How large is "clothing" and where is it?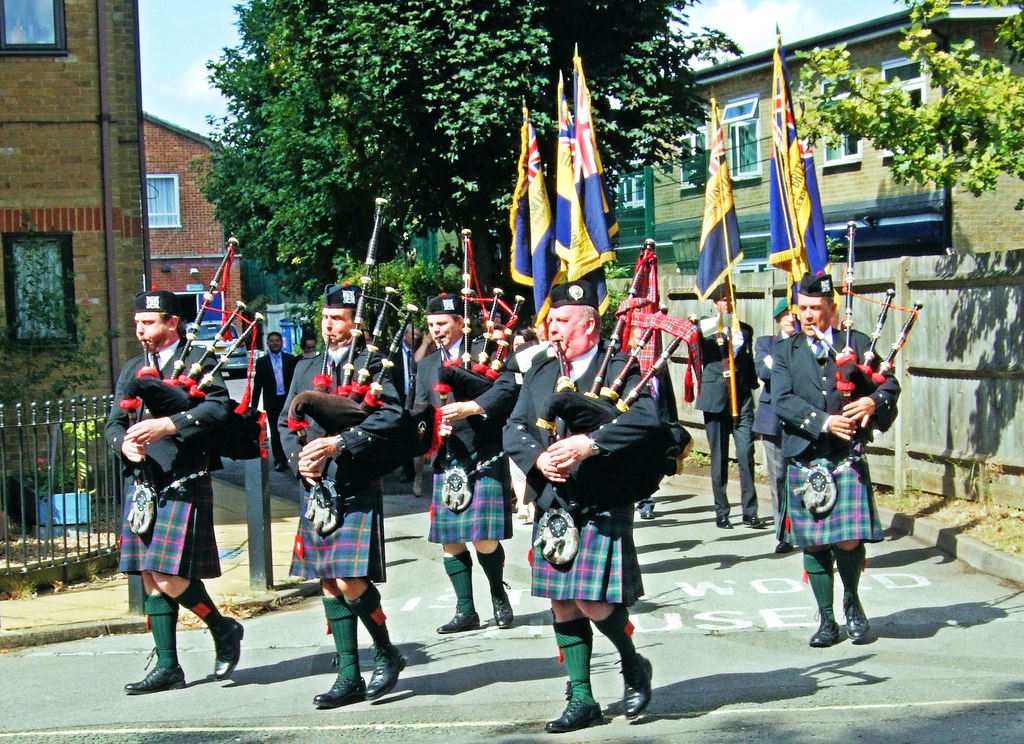
Bounding box: Rect(770, 323, 901, 550).
